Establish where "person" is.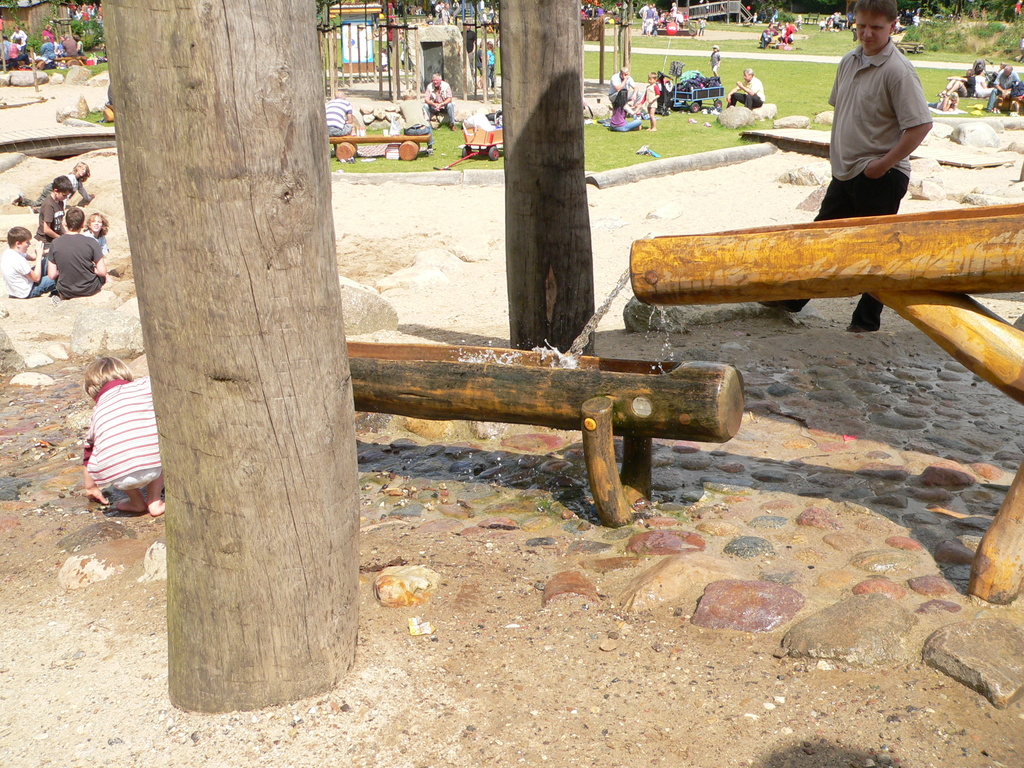
Established at rect(38, 38, 56, 68).
